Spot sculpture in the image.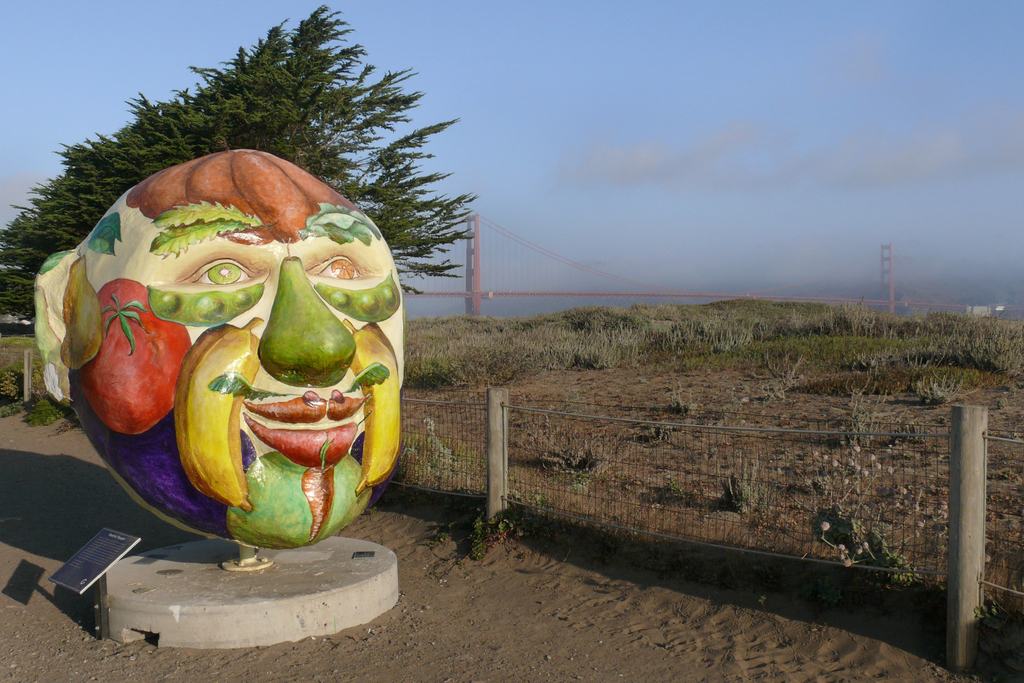
sculpture found at <bbox>20, 147, 404, 653</bbox>.
